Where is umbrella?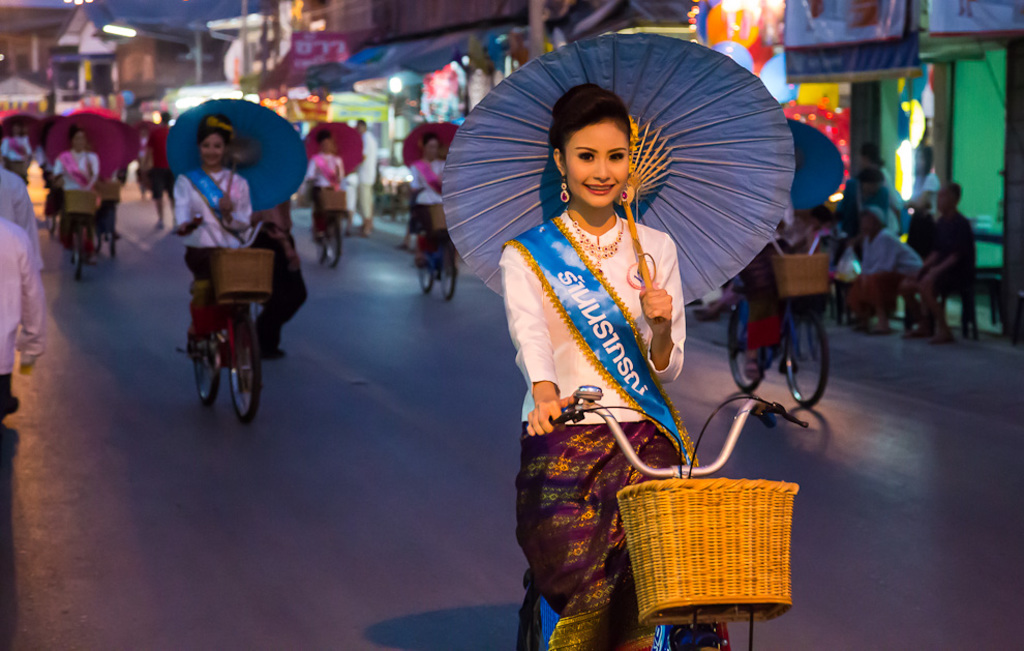
(426,30,808,332).
